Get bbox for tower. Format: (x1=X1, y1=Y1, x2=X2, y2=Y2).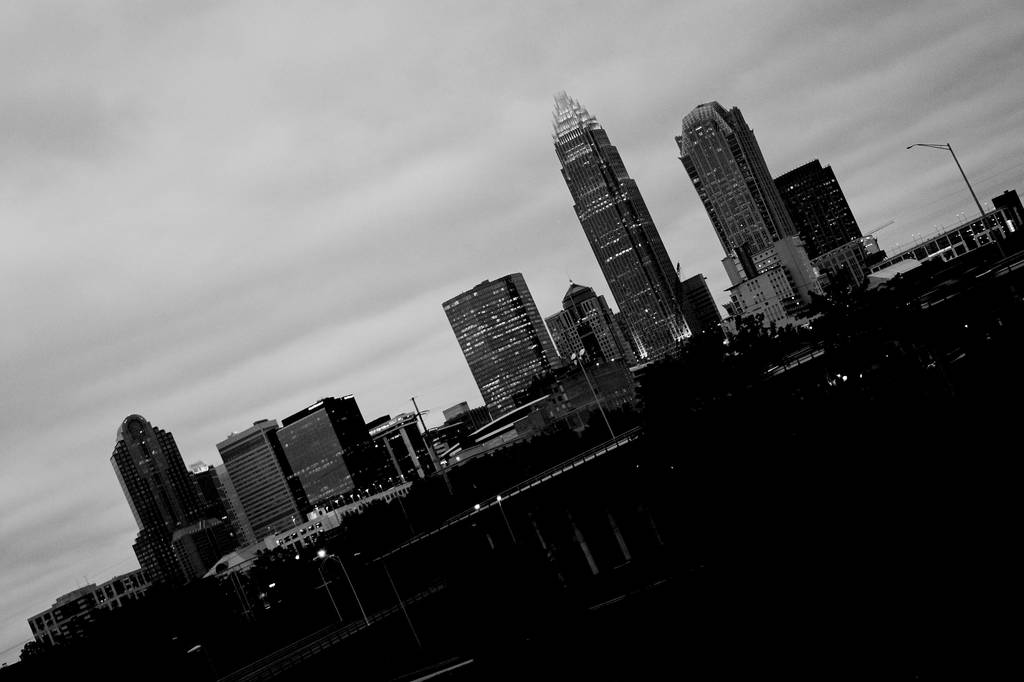
(x1=552, y1=91, x2=701, y2=360).
